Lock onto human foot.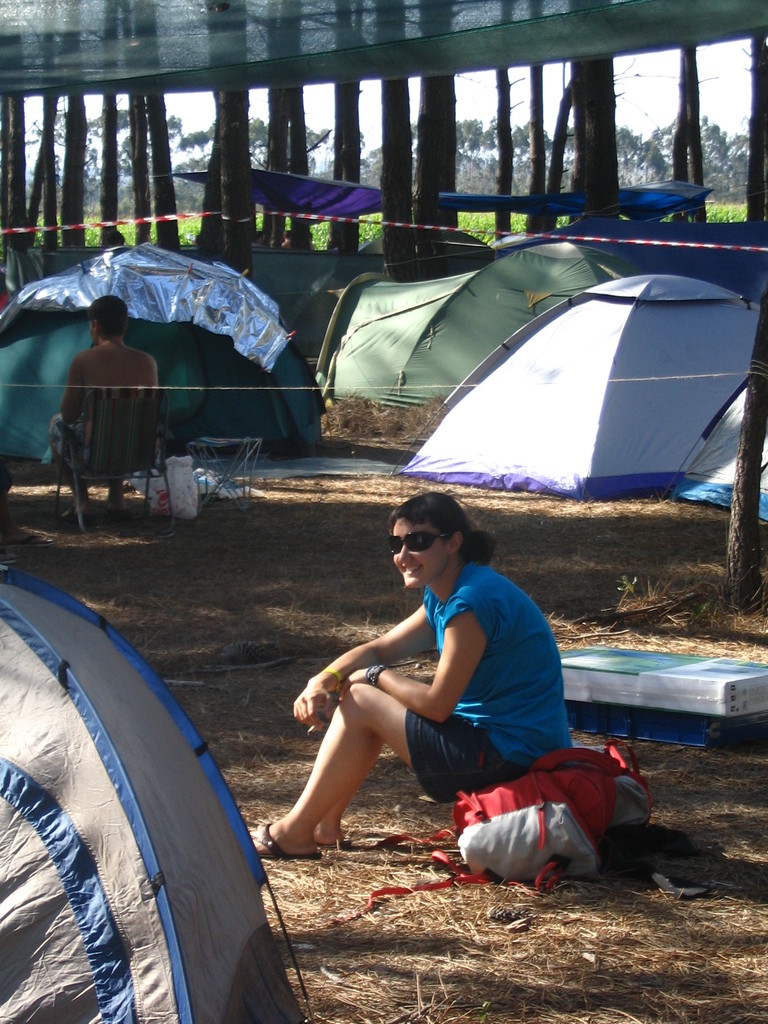
Locked: rect(236, 815, 325, 853).
